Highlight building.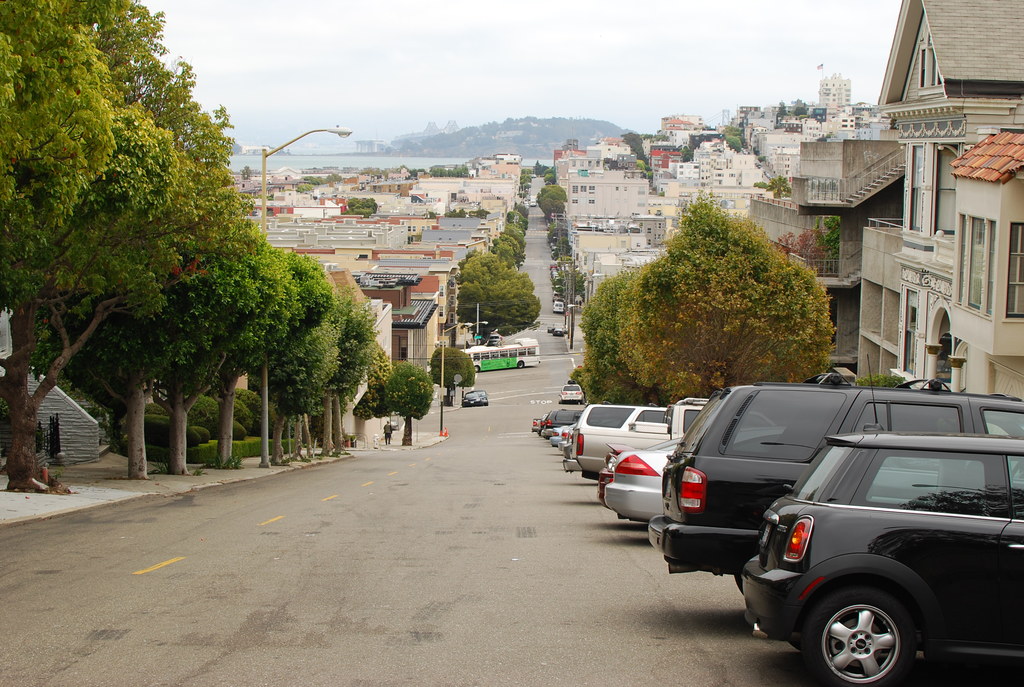
Highlighted region: <box>0,311,106,460</box>.
